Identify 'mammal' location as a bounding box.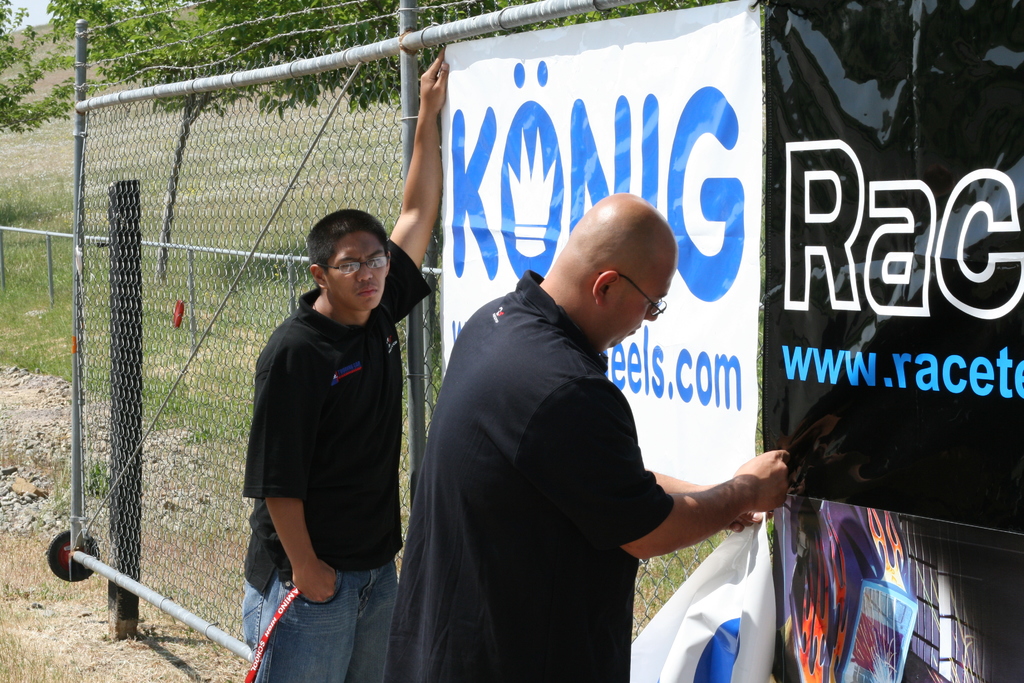
387:188:787:682.
